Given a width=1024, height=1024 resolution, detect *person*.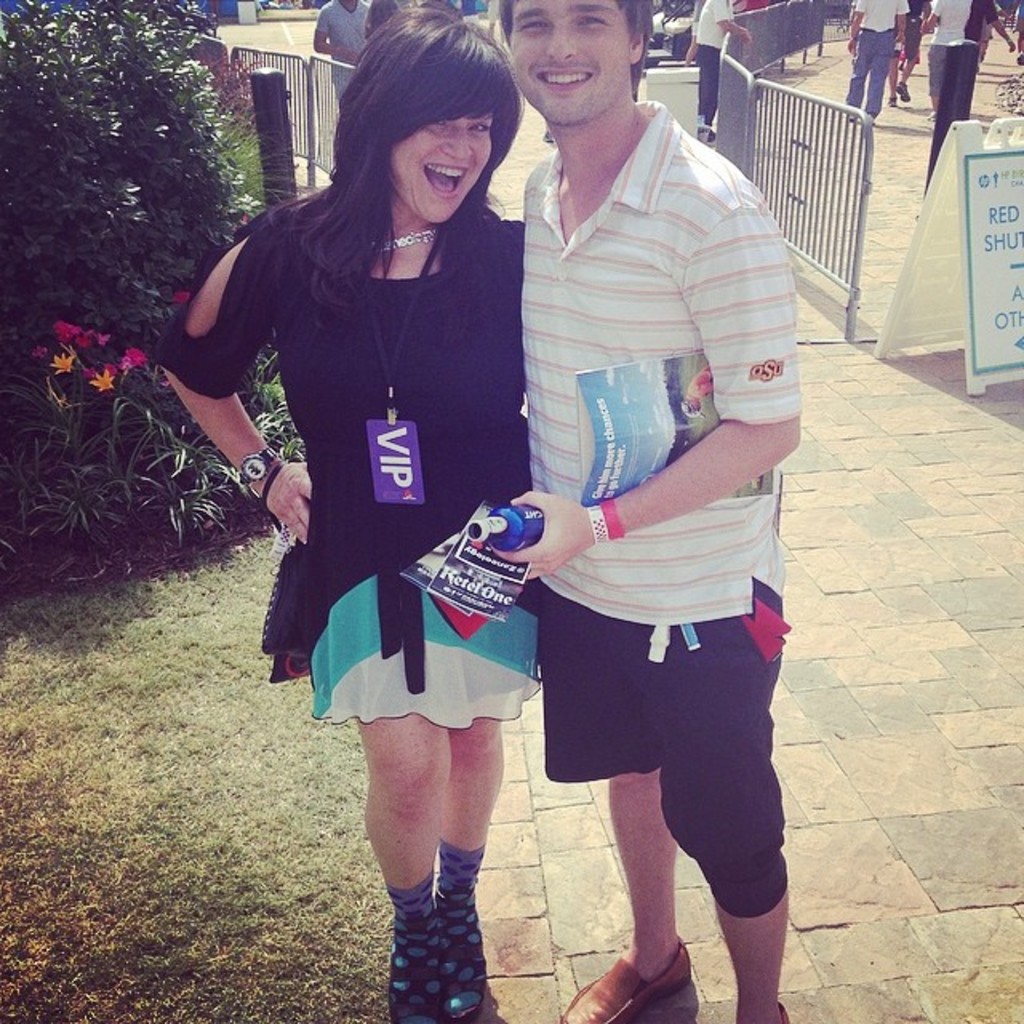
{"x1": 499, "y1": 0, "x2": 808, "y2": 1022}.
